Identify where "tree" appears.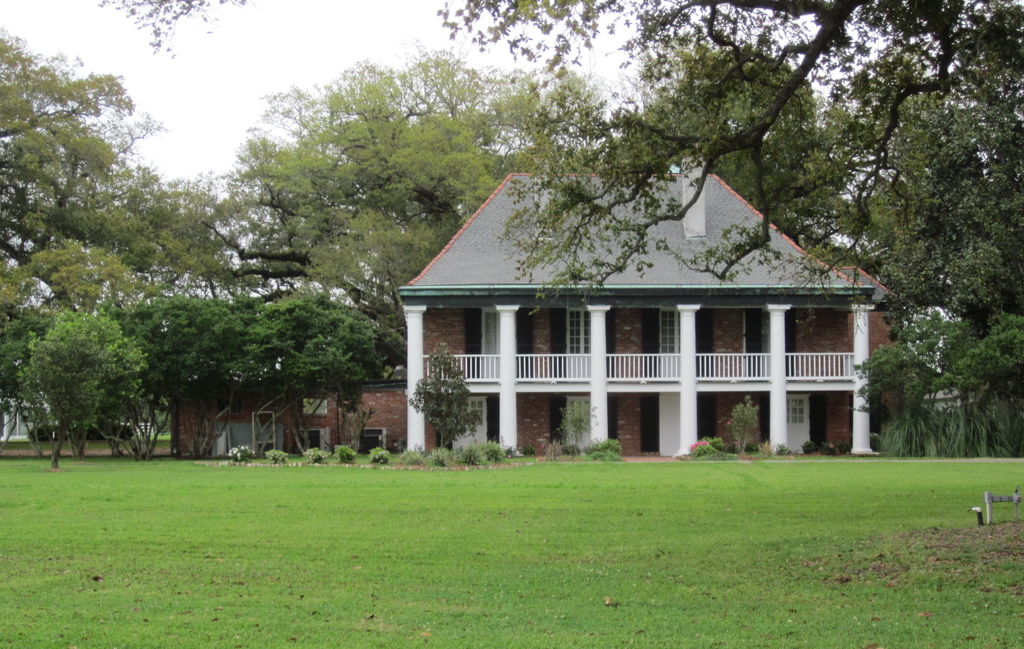
Appears at [0,31,228,454].
